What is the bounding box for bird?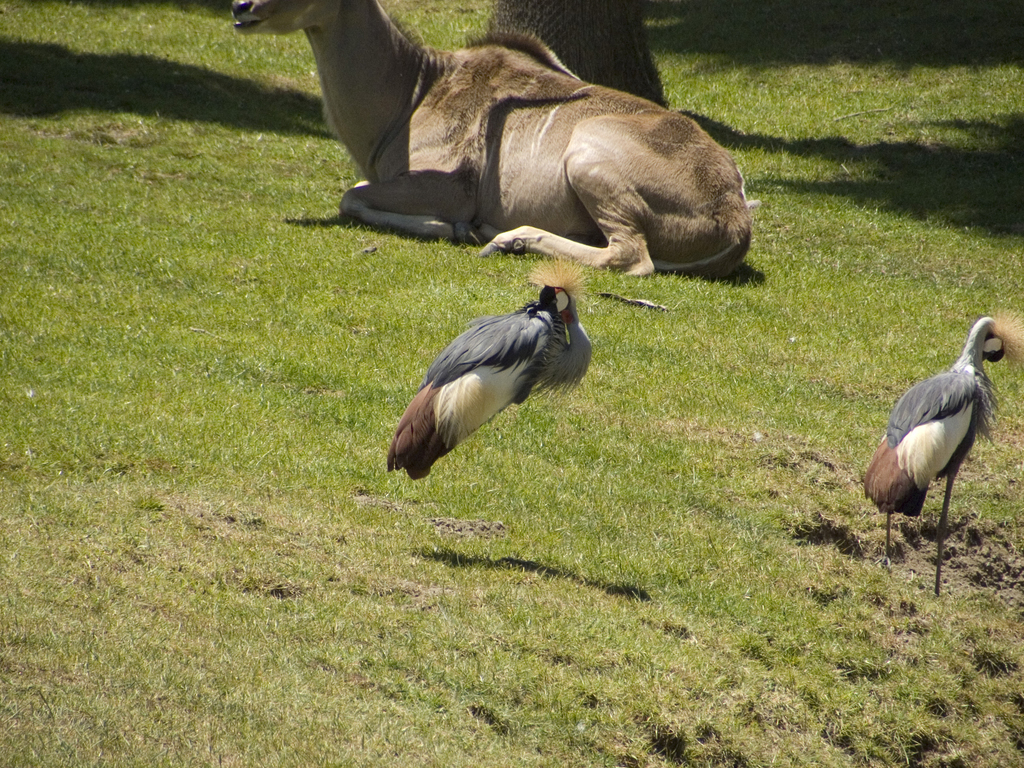
[x1=861, y1=303, x2=1023, y2=597].
